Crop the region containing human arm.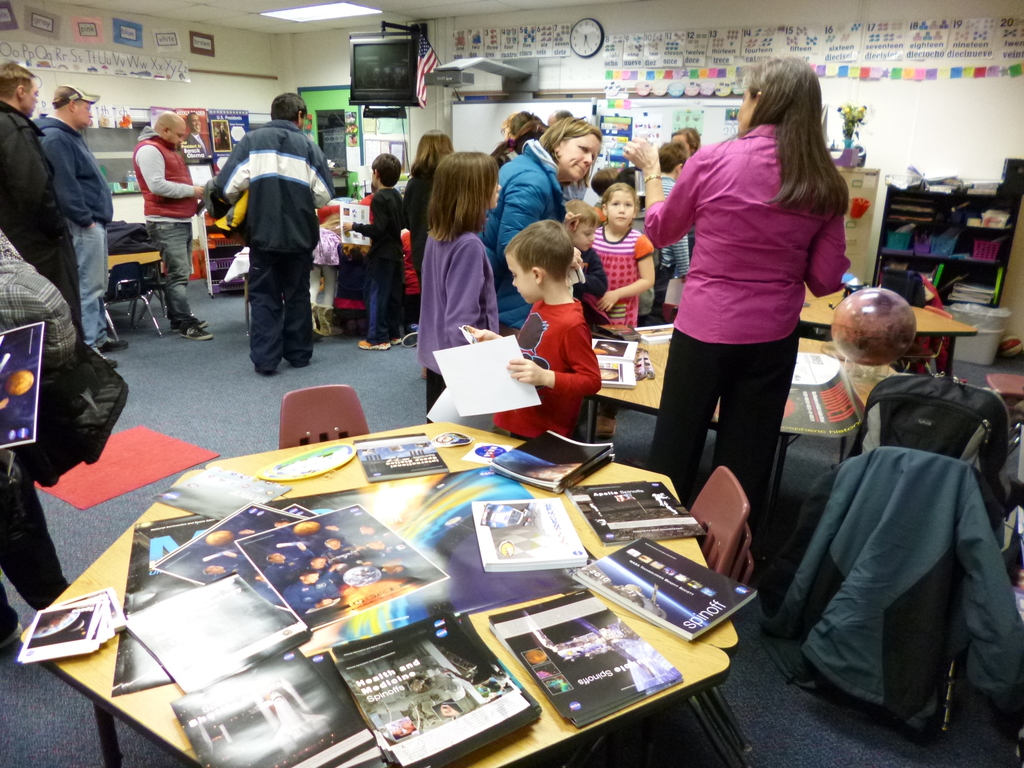
Crop region: {"x1": 344, "y1": 197, "x2": 385, "y2": 241}.
